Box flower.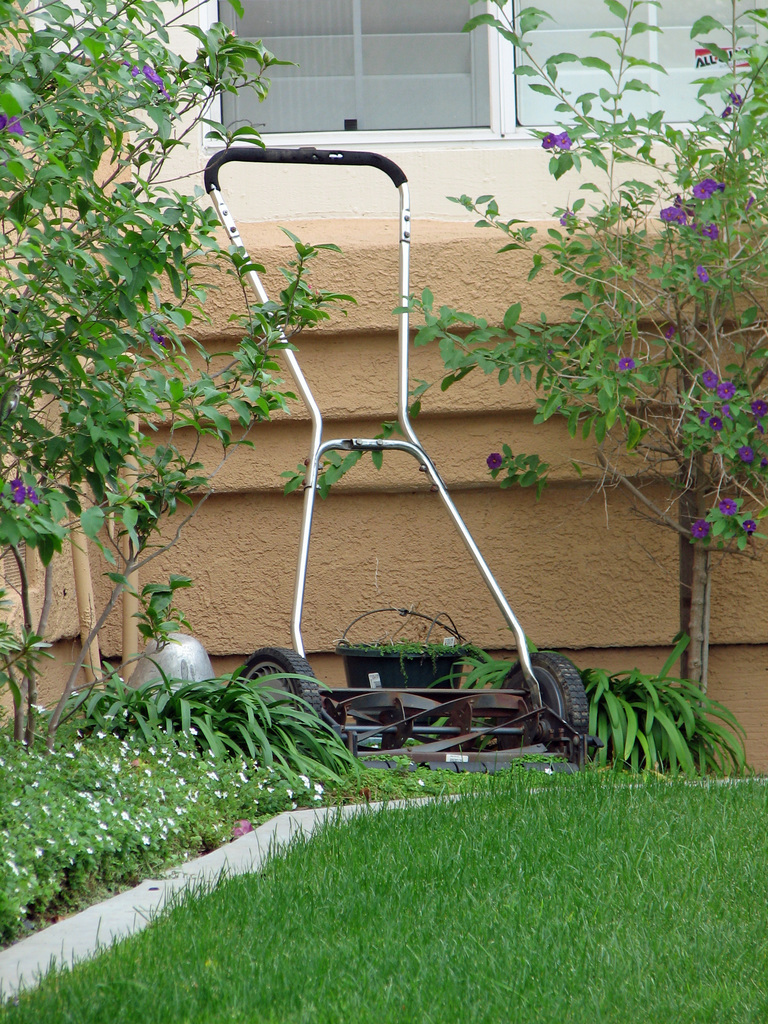
749/399/767/419.
